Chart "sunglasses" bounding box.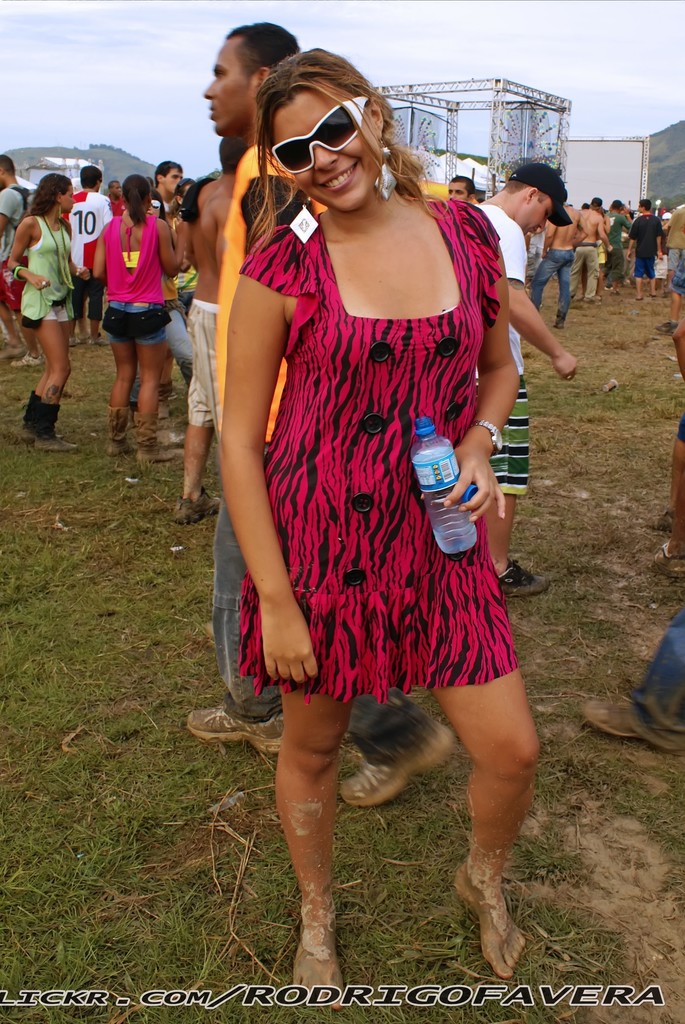
Charted: 270/95/365/176.
